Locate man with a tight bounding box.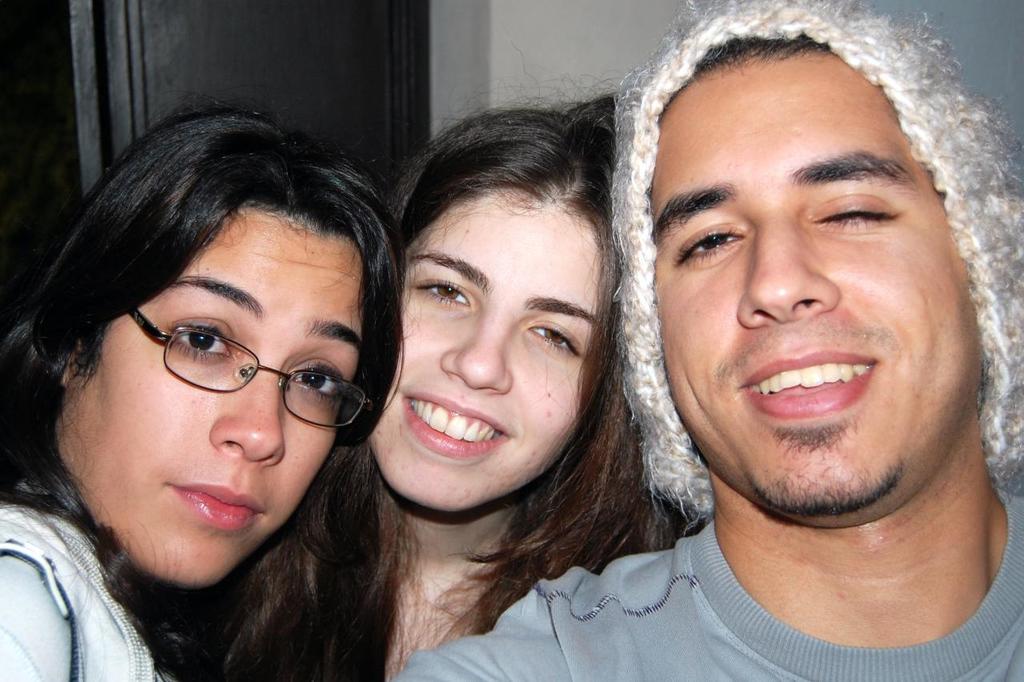
crop(481, 0, 1023, 681).
